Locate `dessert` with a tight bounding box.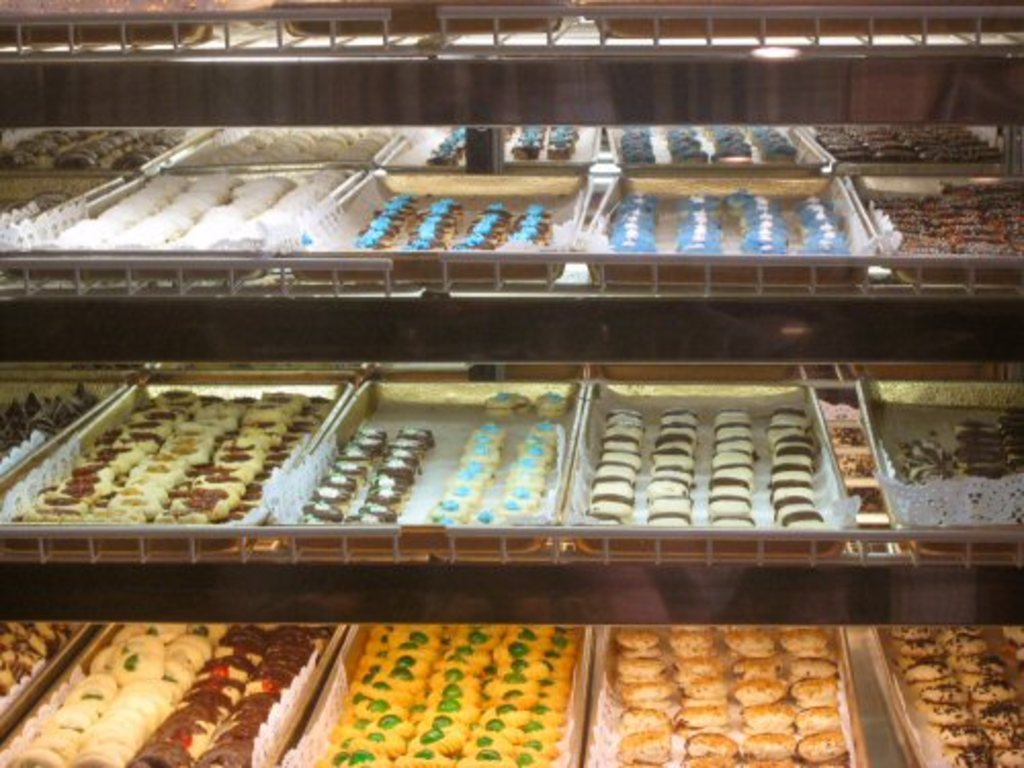
<region>324, 625, 584, 766</region>.
